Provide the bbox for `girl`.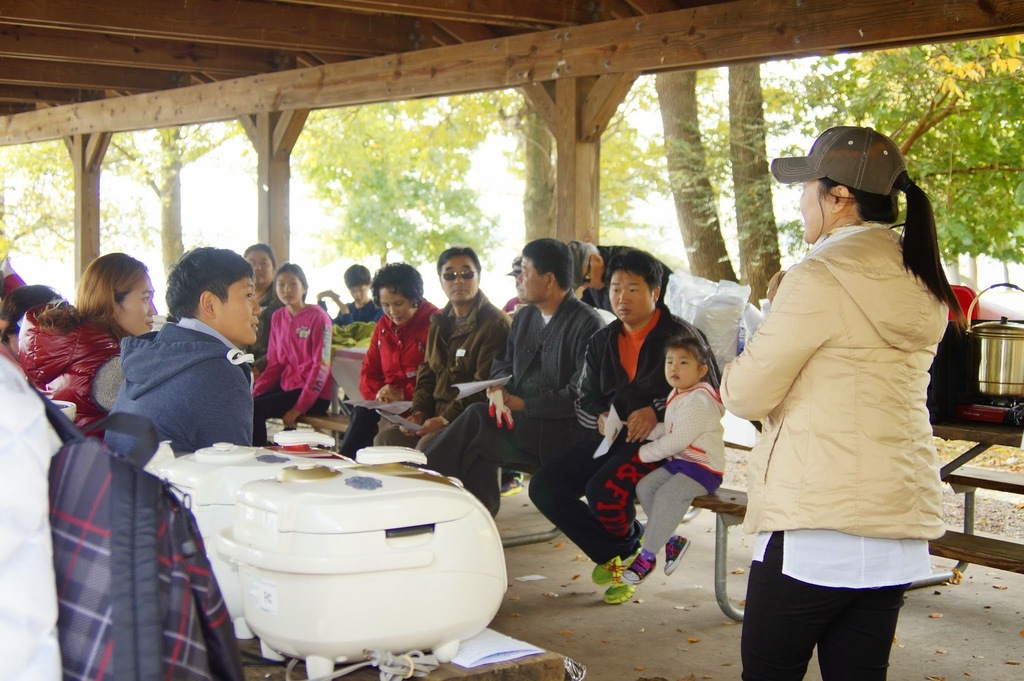
(left=719, top=126, right=968, bottom=678).
